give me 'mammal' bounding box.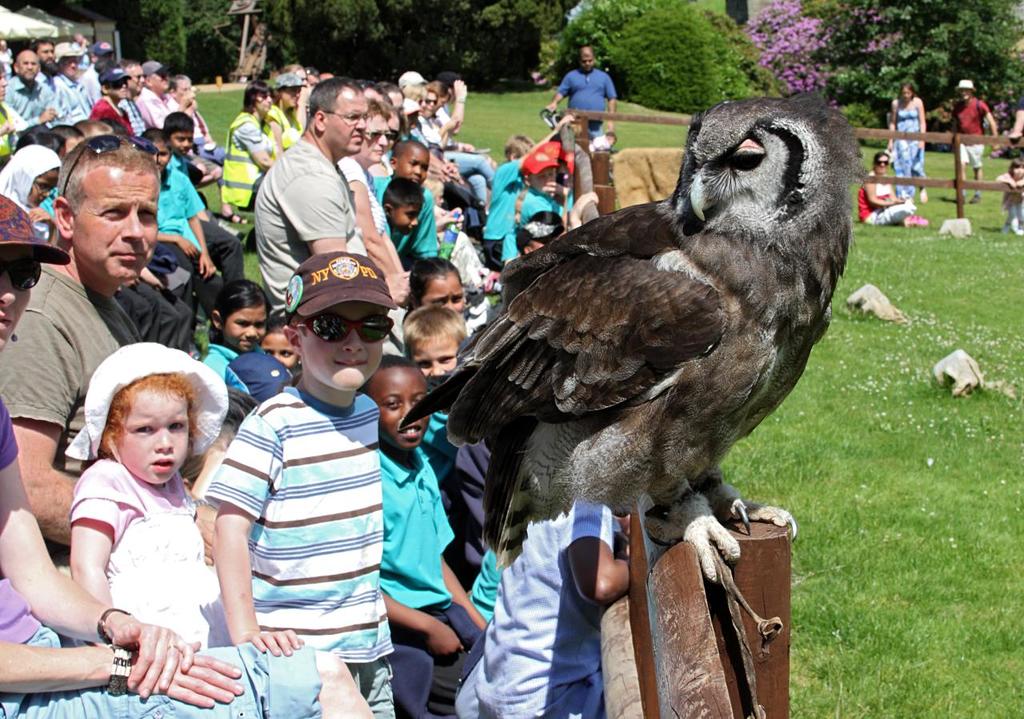
(422,86,493,185).
